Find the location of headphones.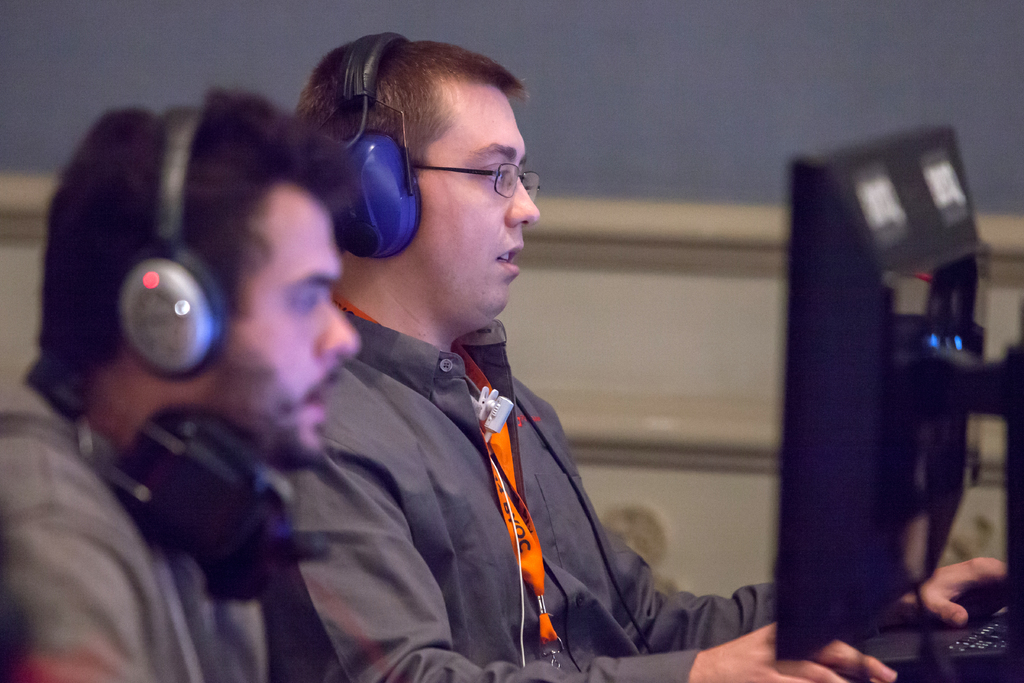
Location: [left=112, top=103, right=225, bottom=379].
